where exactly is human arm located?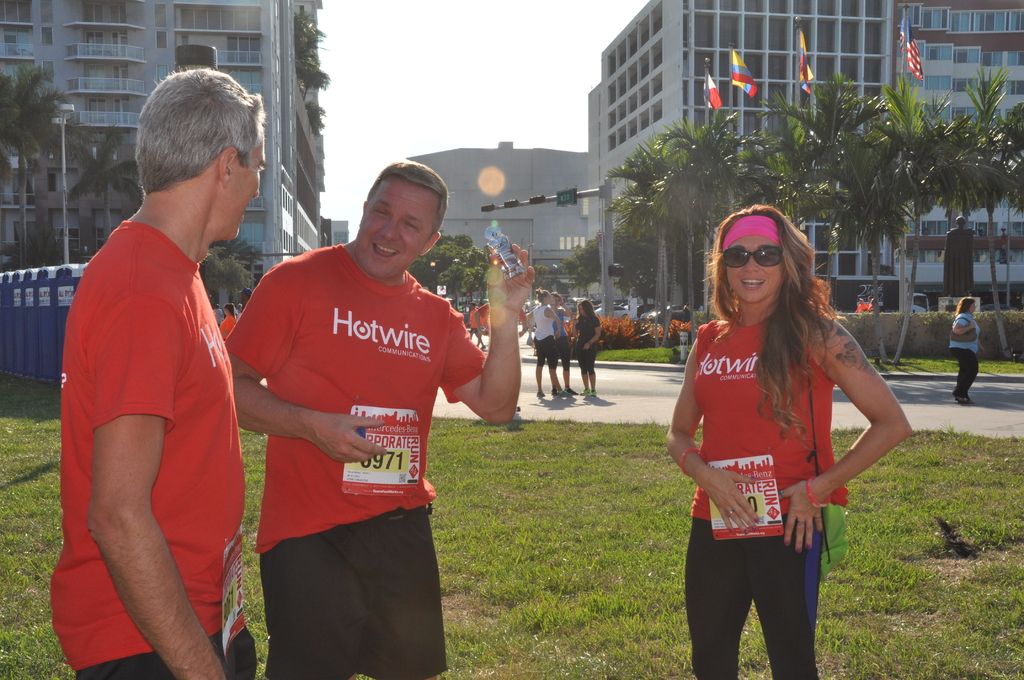
Its bounding box is Rect(775, 314, 913, 555).
